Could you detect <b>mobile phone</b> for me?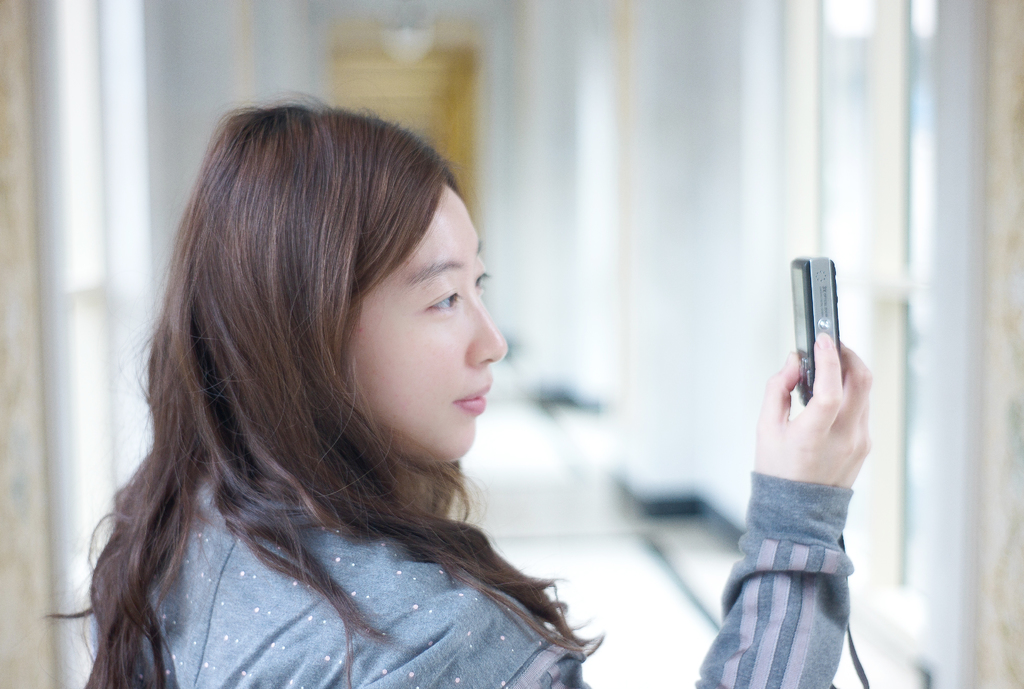
Detection result: crop(780, 264, 851, 380).
